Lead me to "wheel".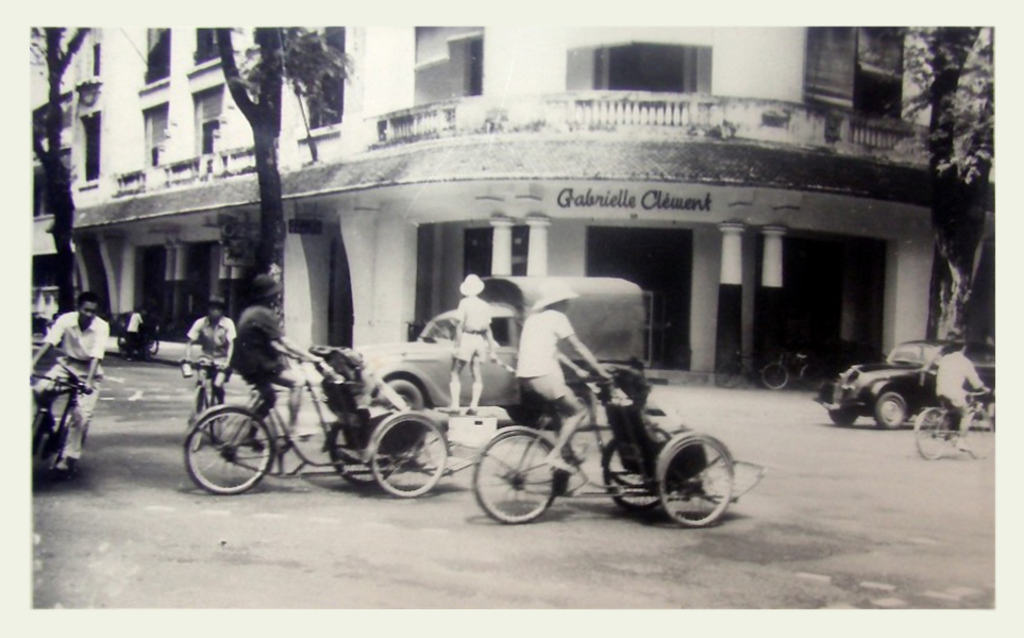
Lead to locate(608, 433, 670, 518).
